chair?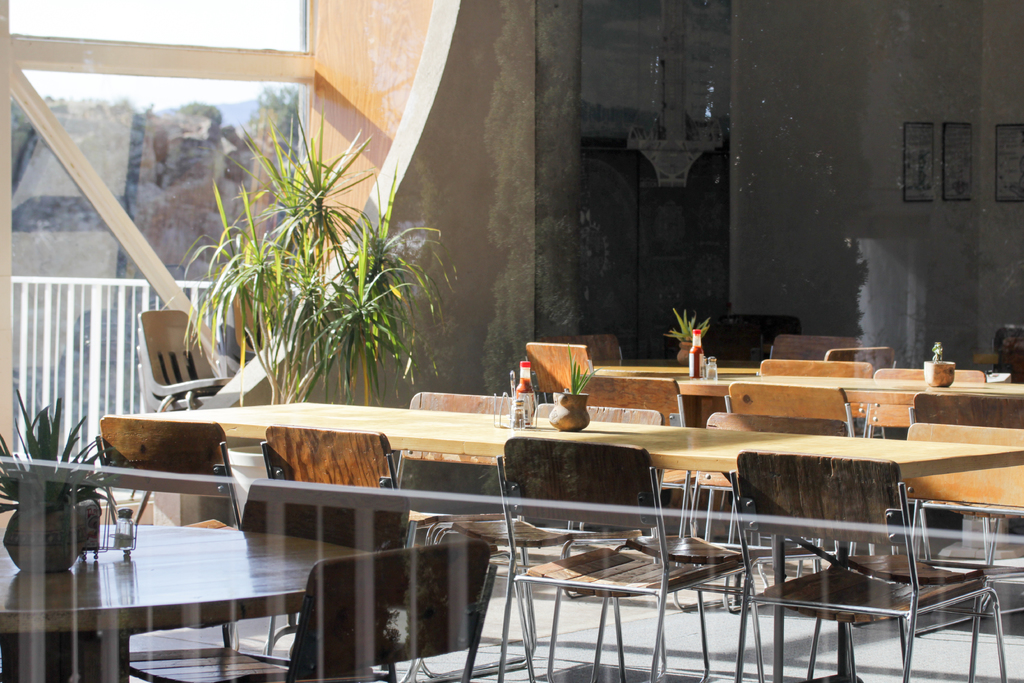
select_region(499, 433, 766, 682)
